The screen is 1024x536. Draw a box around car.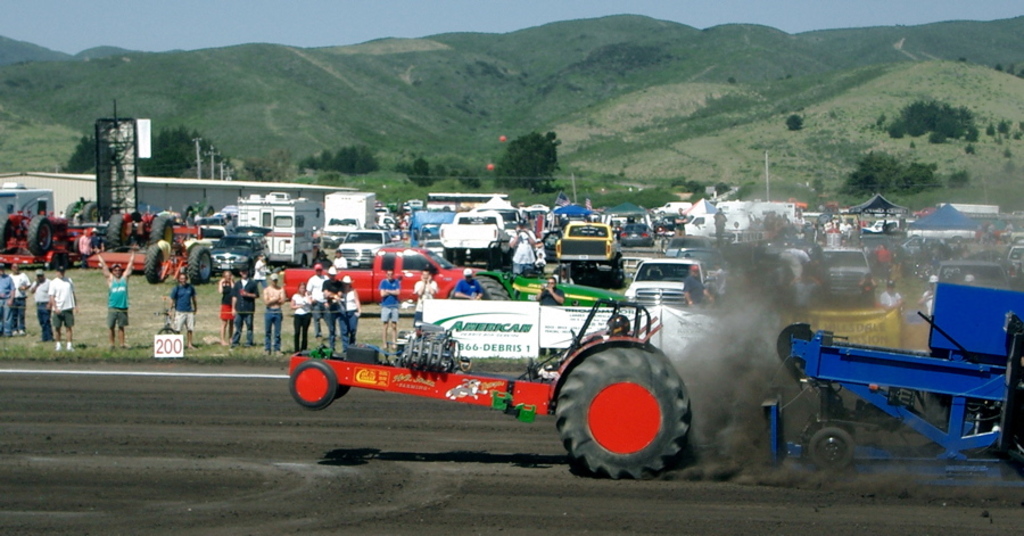
BBox(190, 236, 263, 282).
